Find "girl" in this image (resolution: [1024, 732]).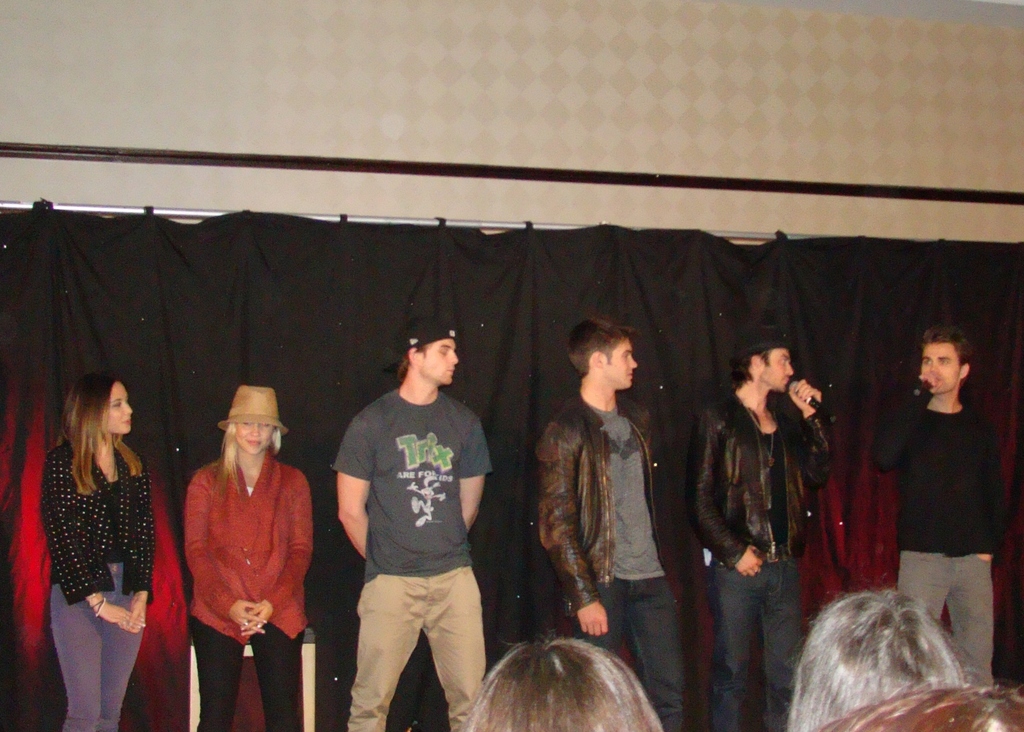
(39,371,157,731).
